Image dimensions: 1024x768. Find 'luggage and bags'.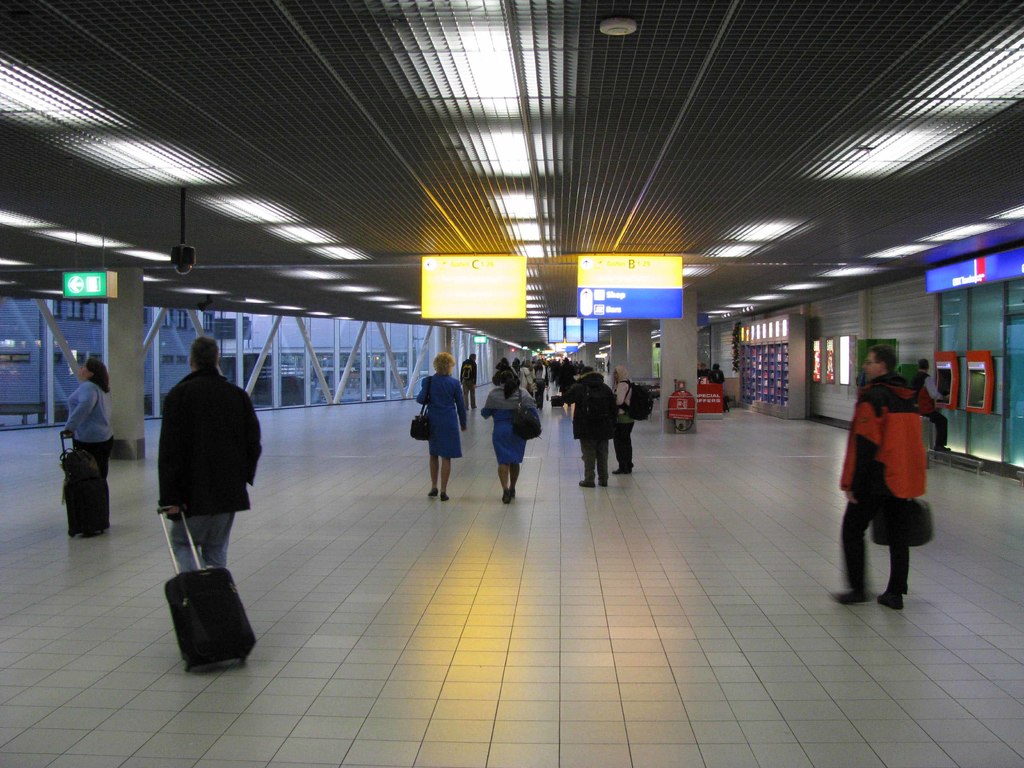
locate(868, 495, 935, 547).
